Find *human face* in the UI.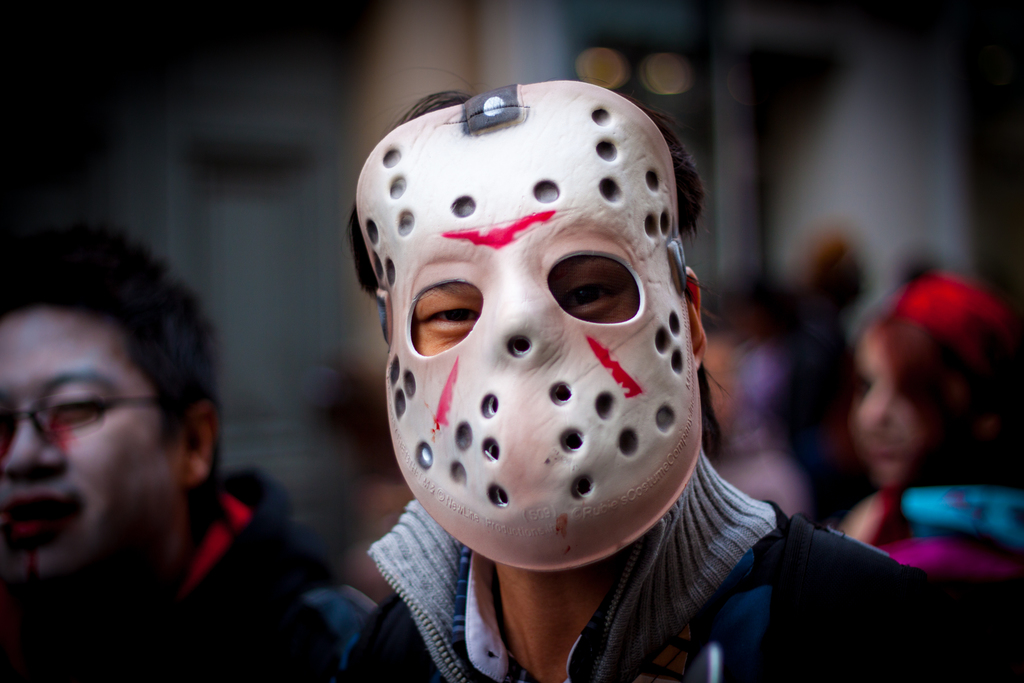
UI element at Rect(1, 302, 191, 582).
